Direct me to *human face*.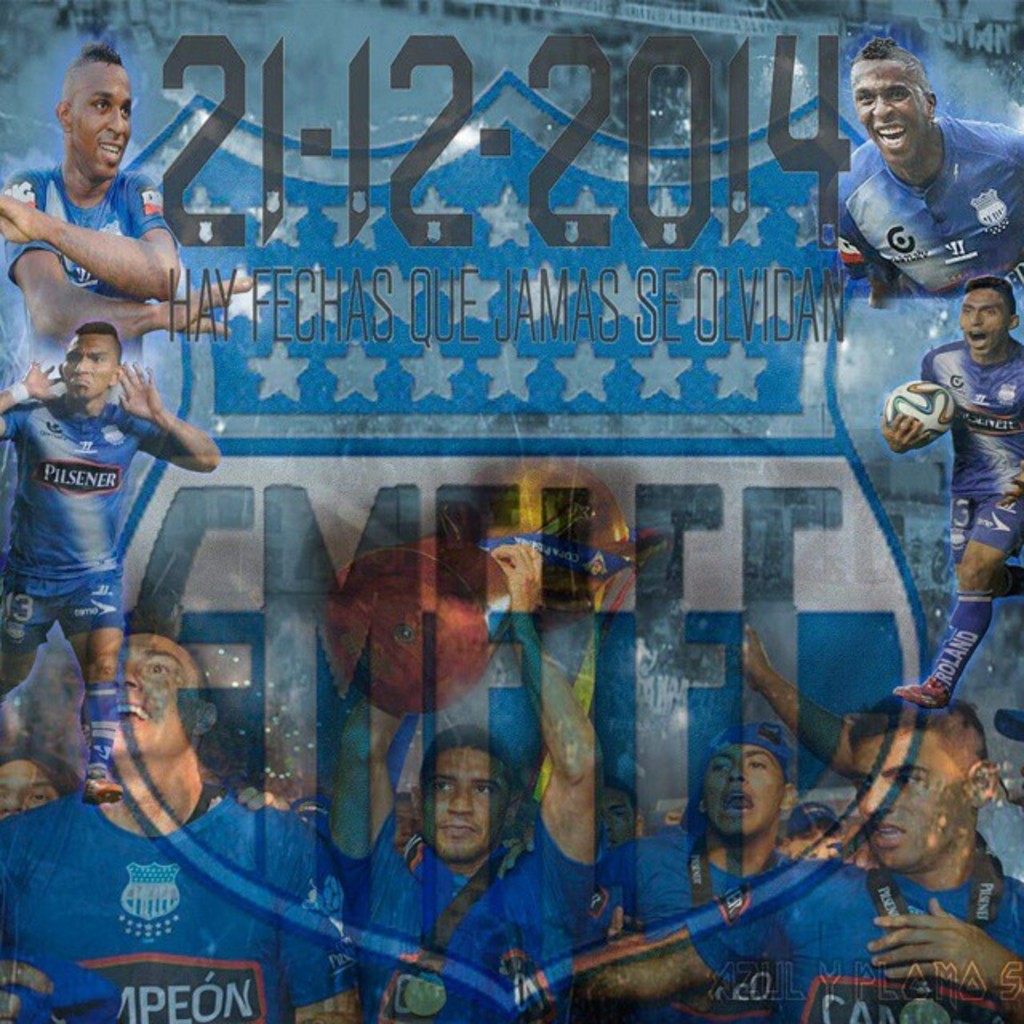
Direction: 960/291/1006/358.
